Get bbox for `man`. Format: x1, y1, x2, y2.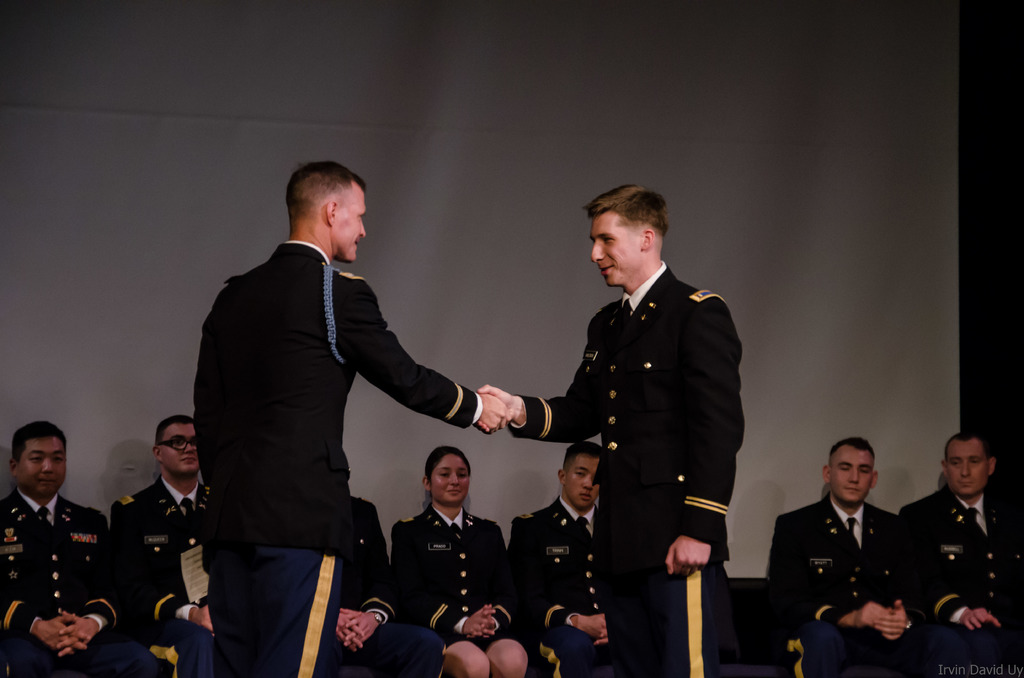
899, 423, 1023, 677.
